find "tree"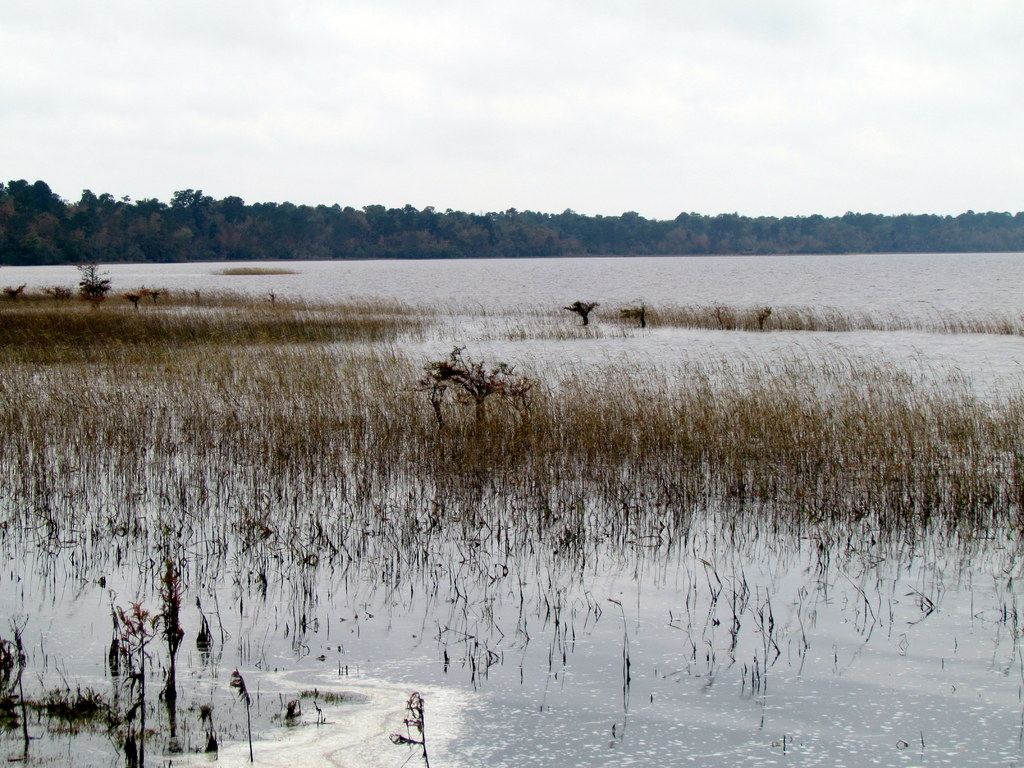
crop(621, 209, 641, 220)
